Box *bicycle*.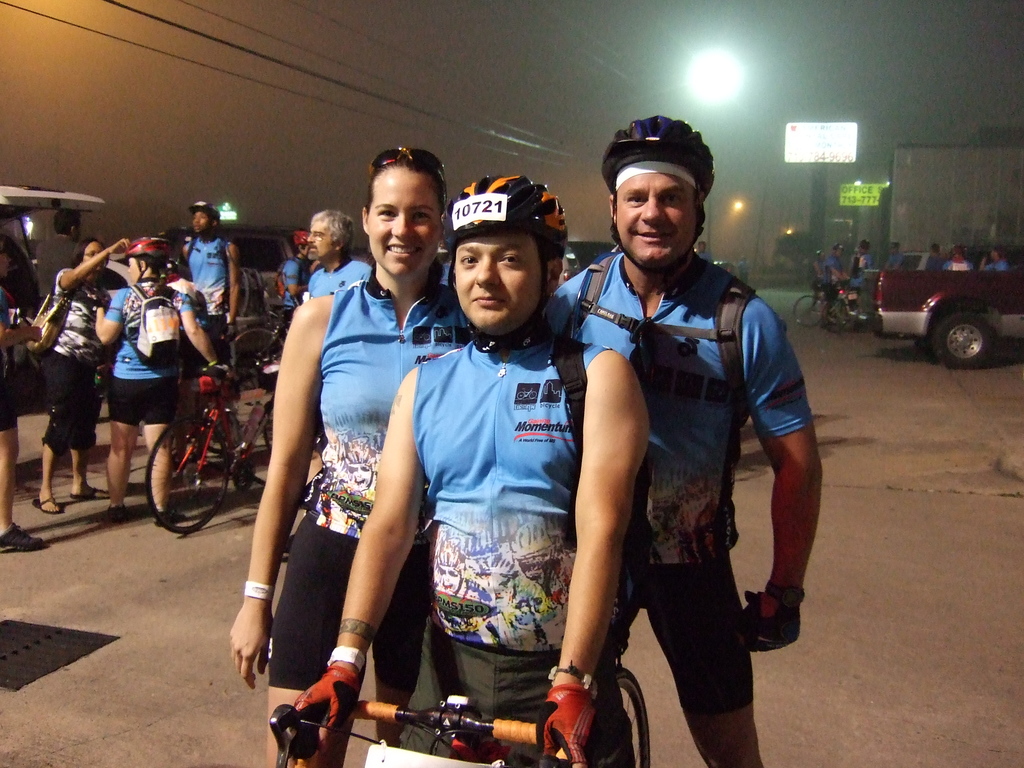
817 276 869 331.
